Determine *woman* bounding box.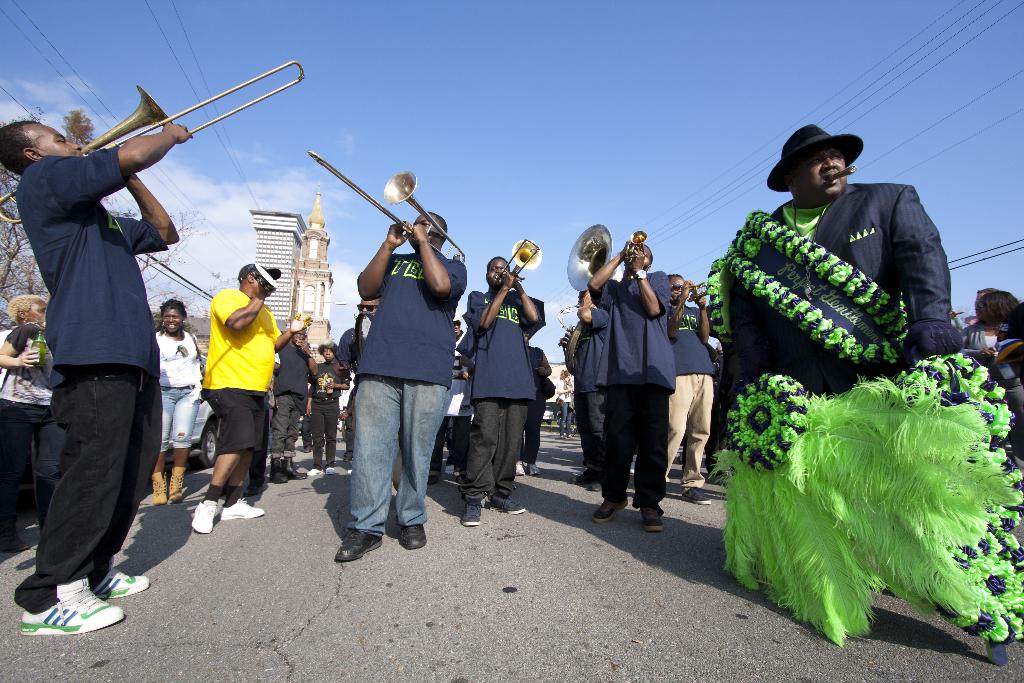
Determined: pyautogui.locateOnScreen(721, 185, 993, 631).
